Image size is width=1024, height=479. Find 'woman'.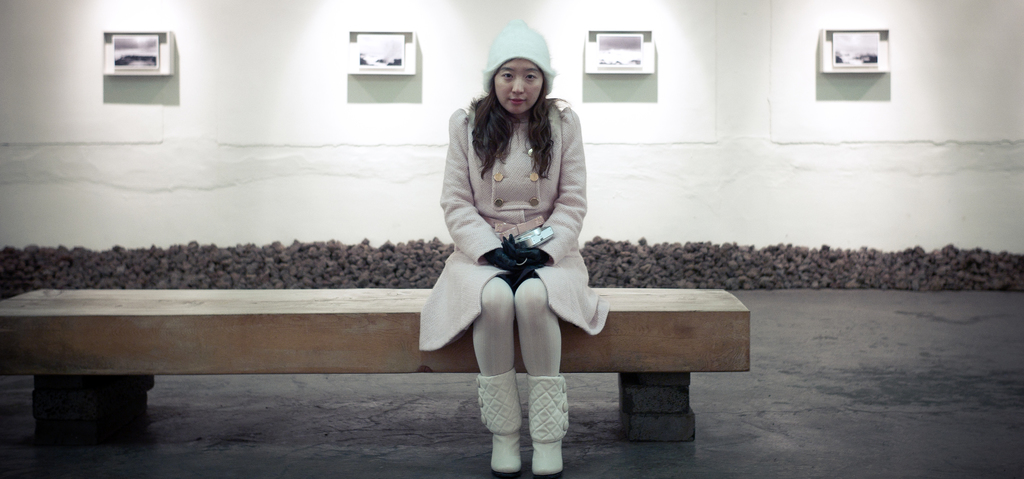
(x1=421, y1=33, x2=623, y2=448).
